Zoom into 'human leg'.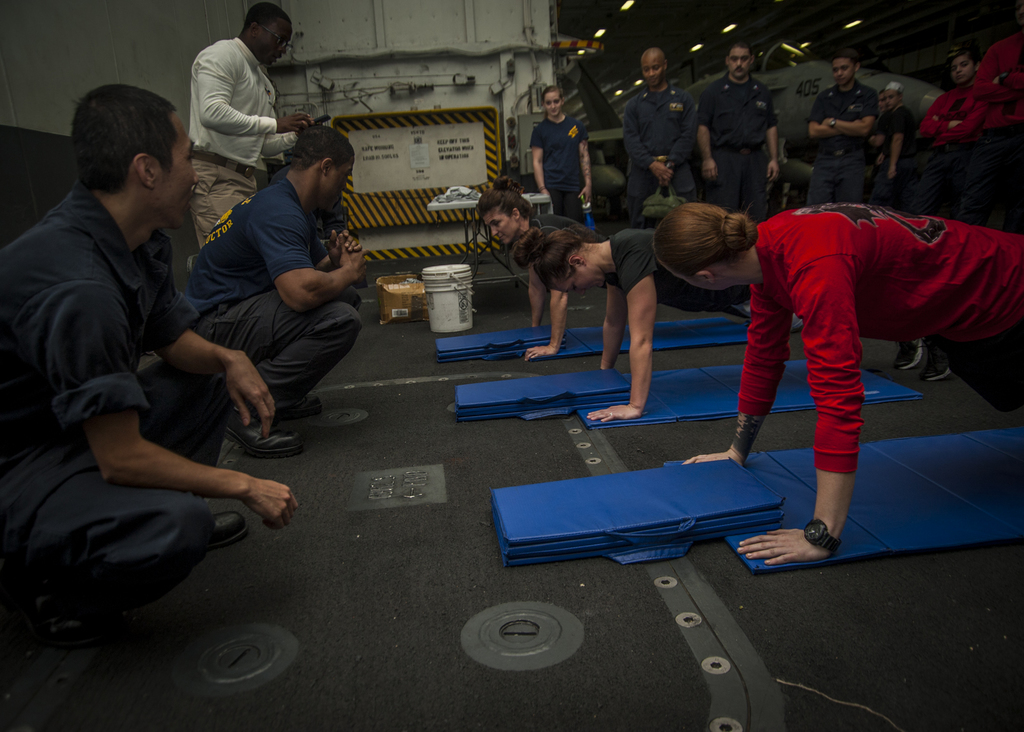
Zoom target: <bbox>193, 287, 354, 460</bbox>.
